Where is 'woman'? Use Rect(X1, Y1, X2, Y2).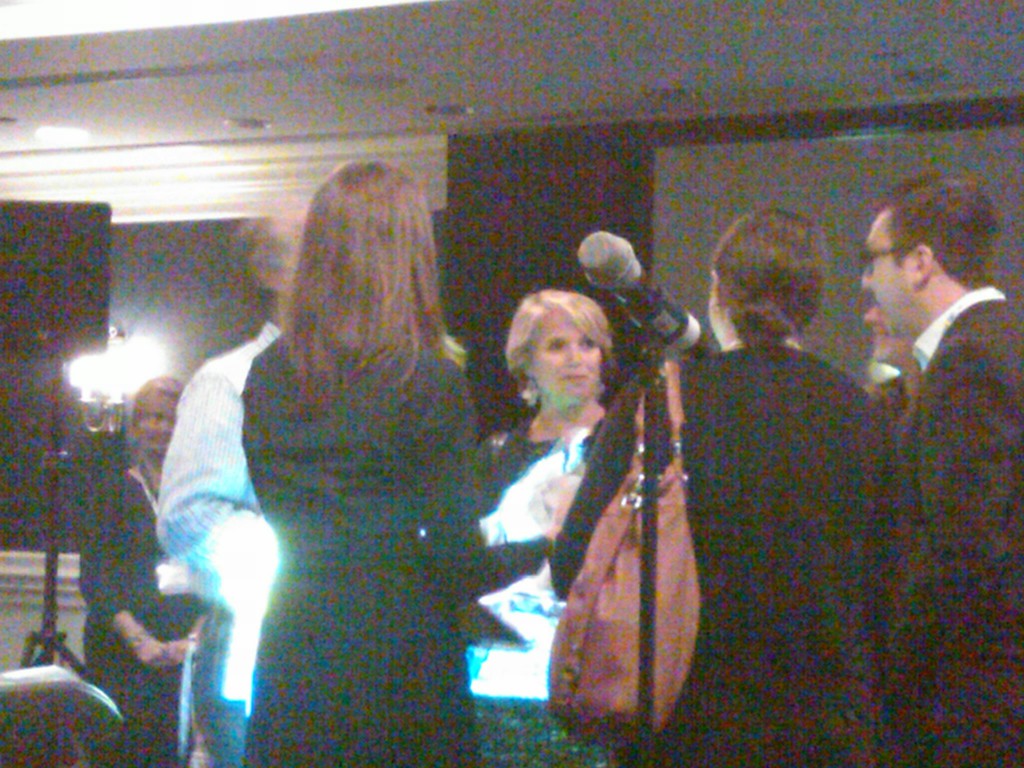
Rect(552, 205, 917, 767).
